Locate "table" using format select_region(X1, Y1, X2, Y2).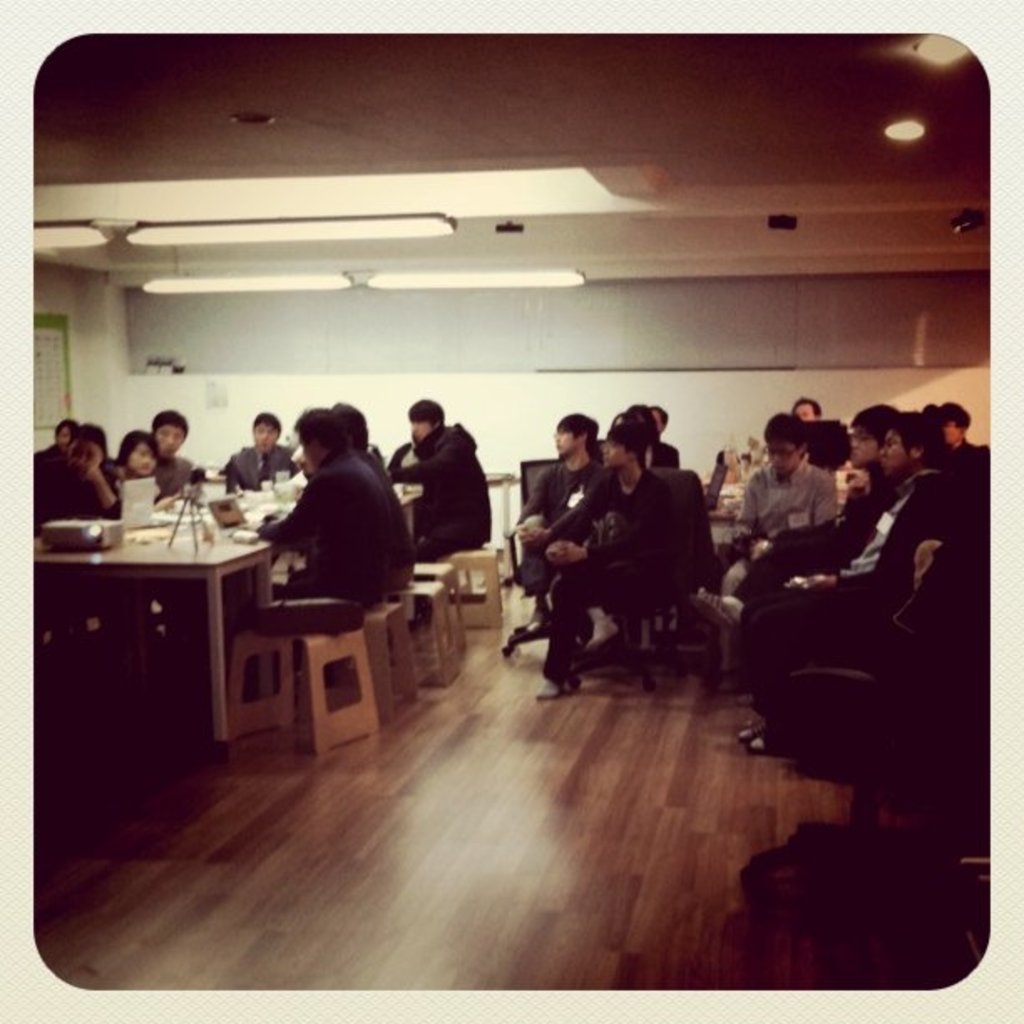
select_region(35, 535, 273, 738).
